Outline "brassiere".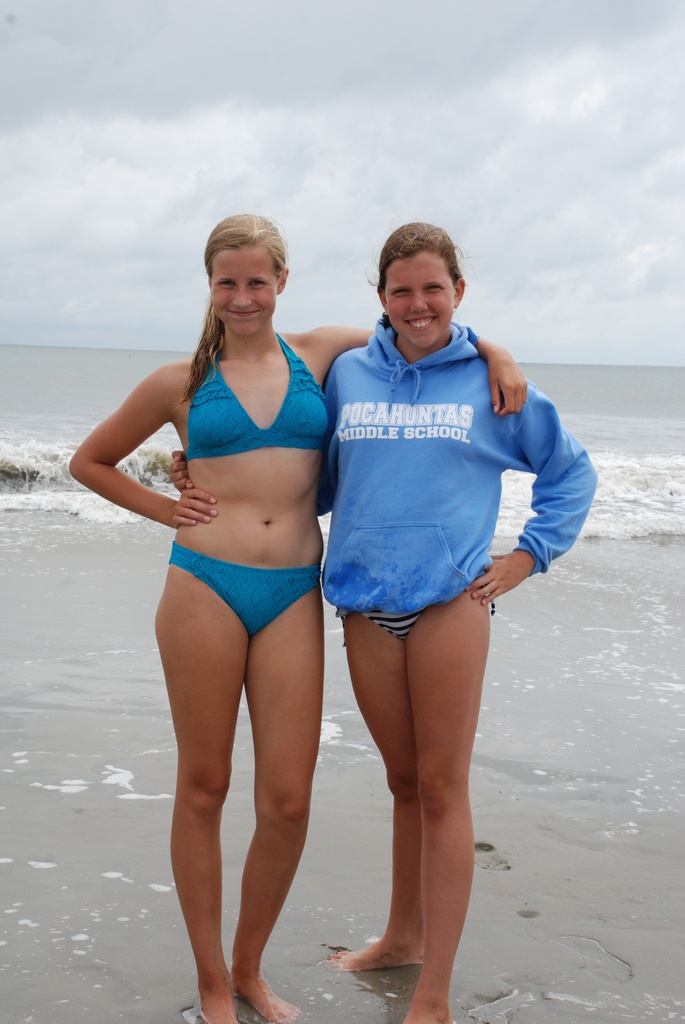
Outline: {"x1": 177, "y1": 330, "x2": 332, "y2": 463}.
